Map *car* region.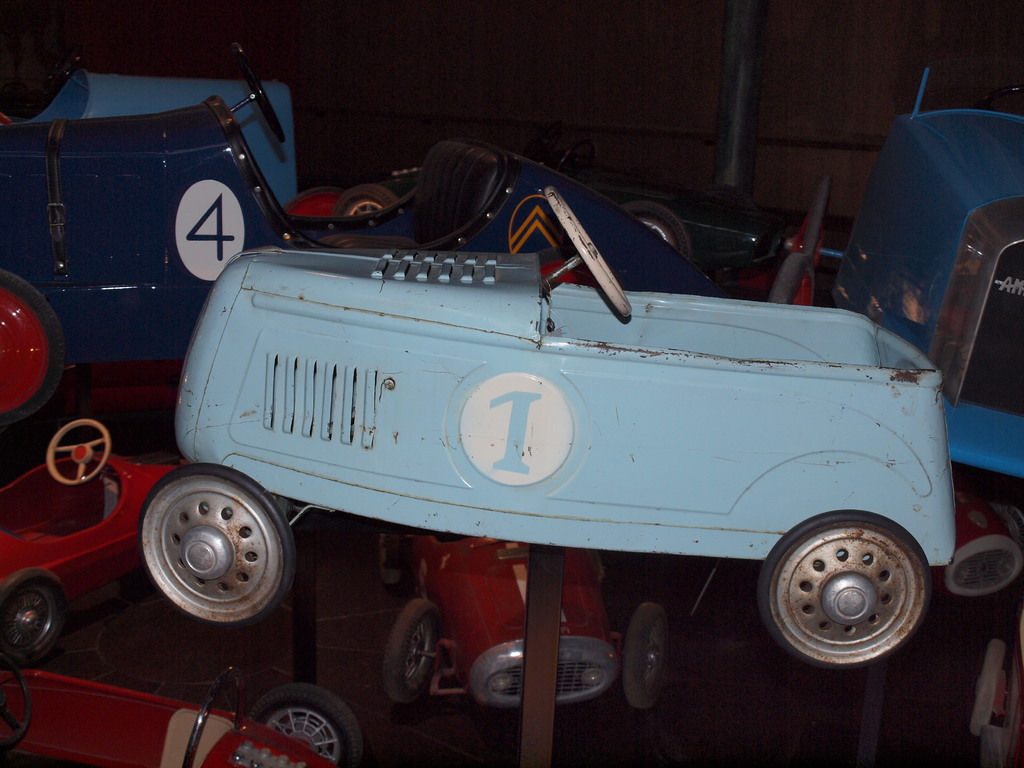
Mapped to l=0, t=36, r=717, b=430.
